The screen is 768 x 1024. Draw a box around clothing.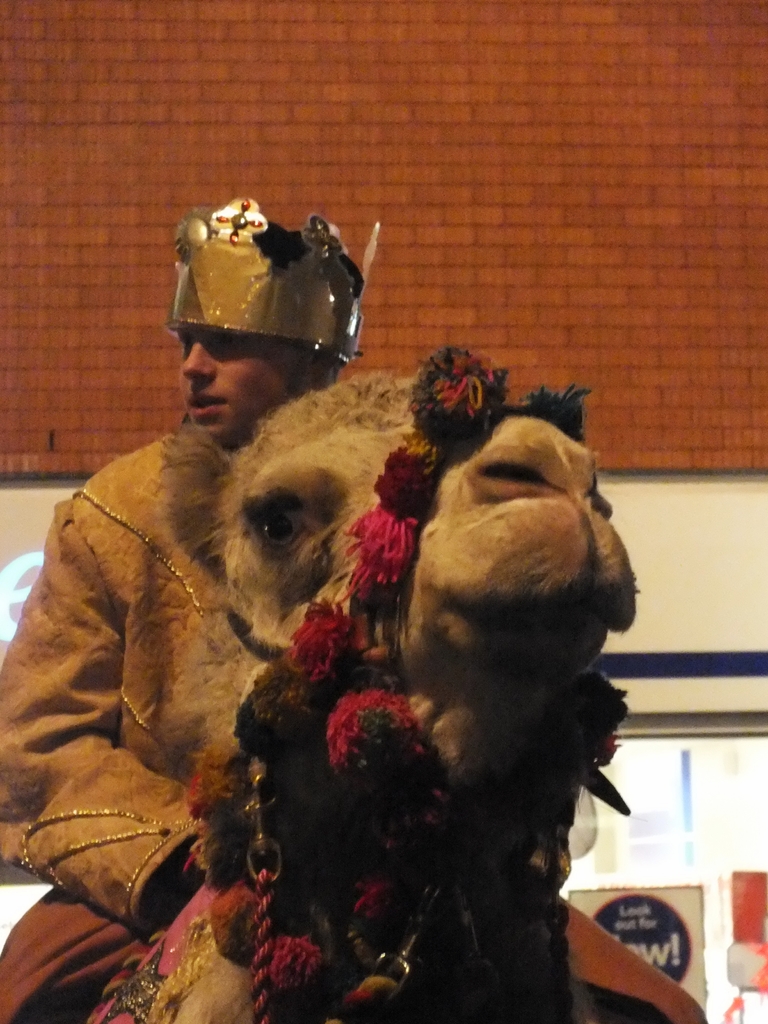
pyautogui.locateOnScreen(0, 424, 702, 1023).
